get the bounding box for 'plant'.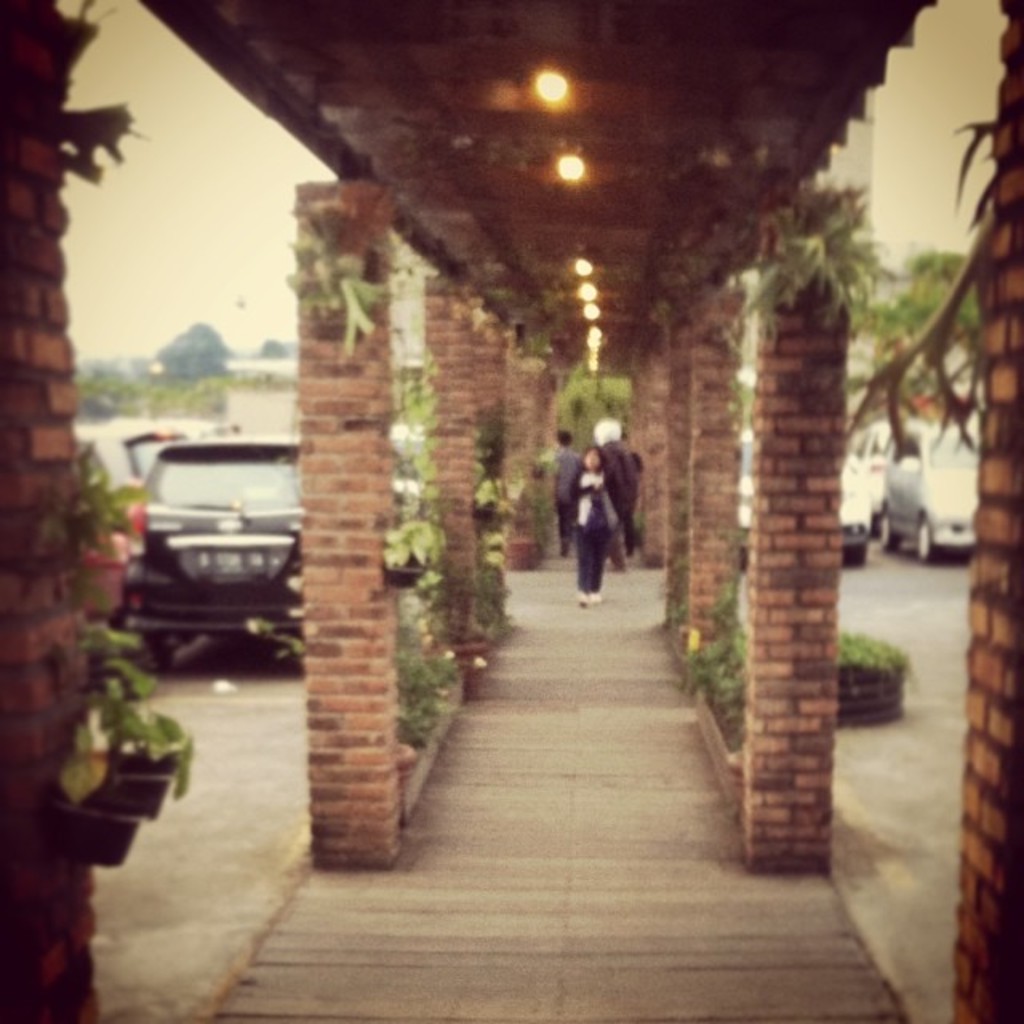
pyautogui.locateOnScreen(66, 613, 213, 811).
